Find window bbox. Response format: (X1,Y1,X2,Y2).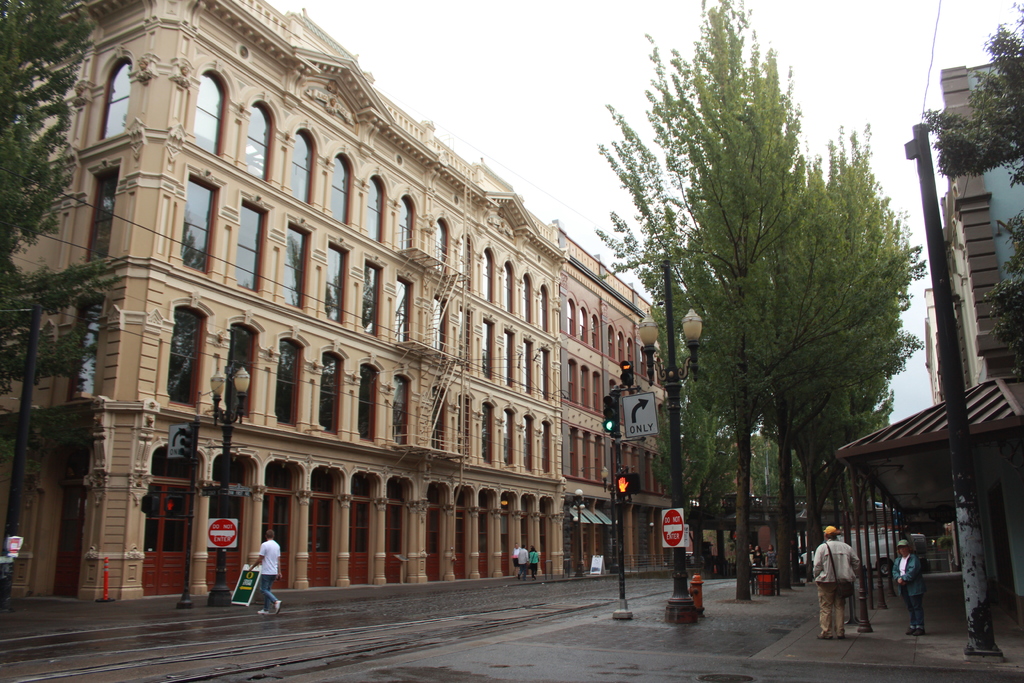
(70,302,102,404).
